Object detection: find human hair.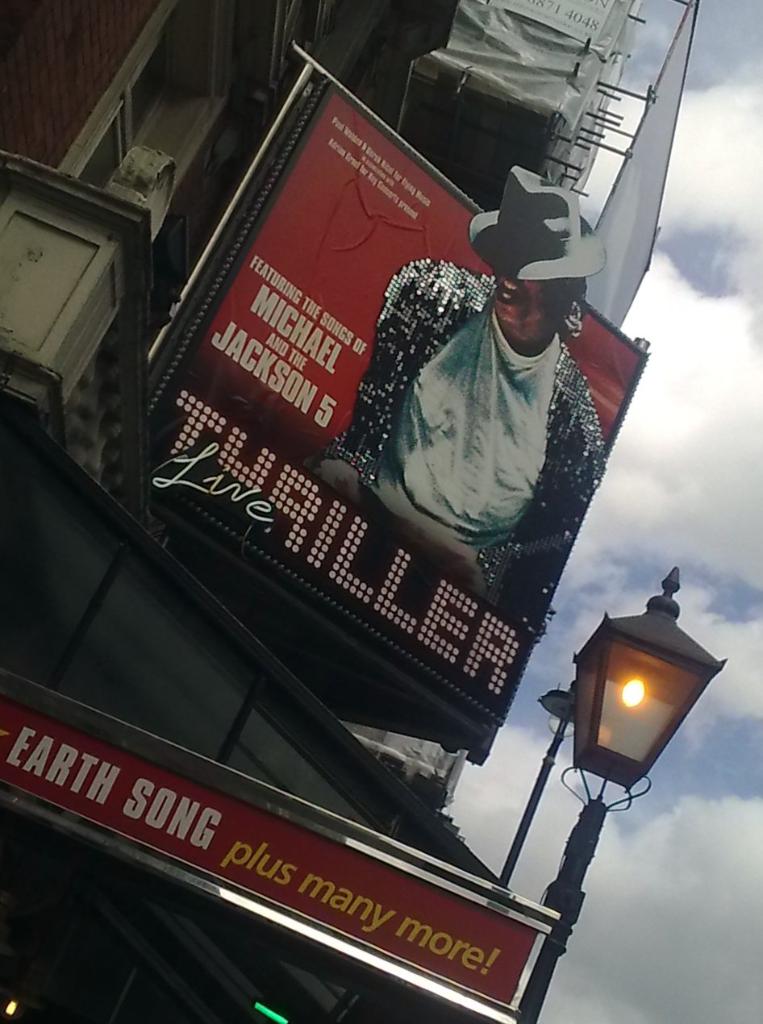
bbox=(539, 273, 592, 333).
